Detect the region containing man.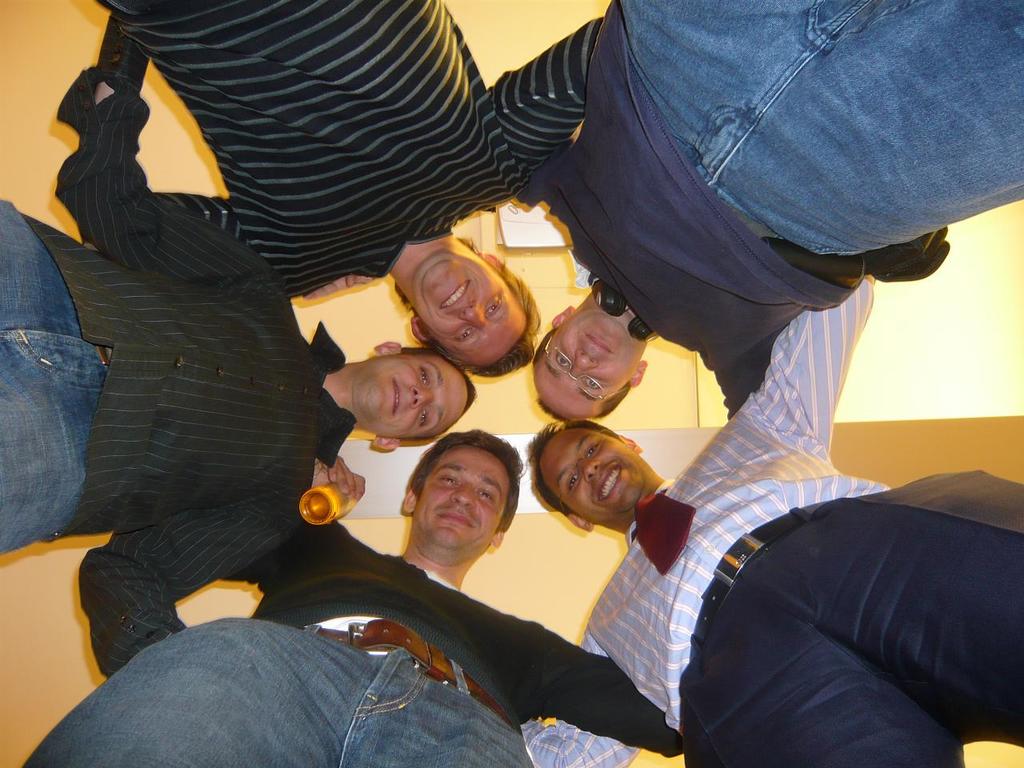
143:0:622:386.
